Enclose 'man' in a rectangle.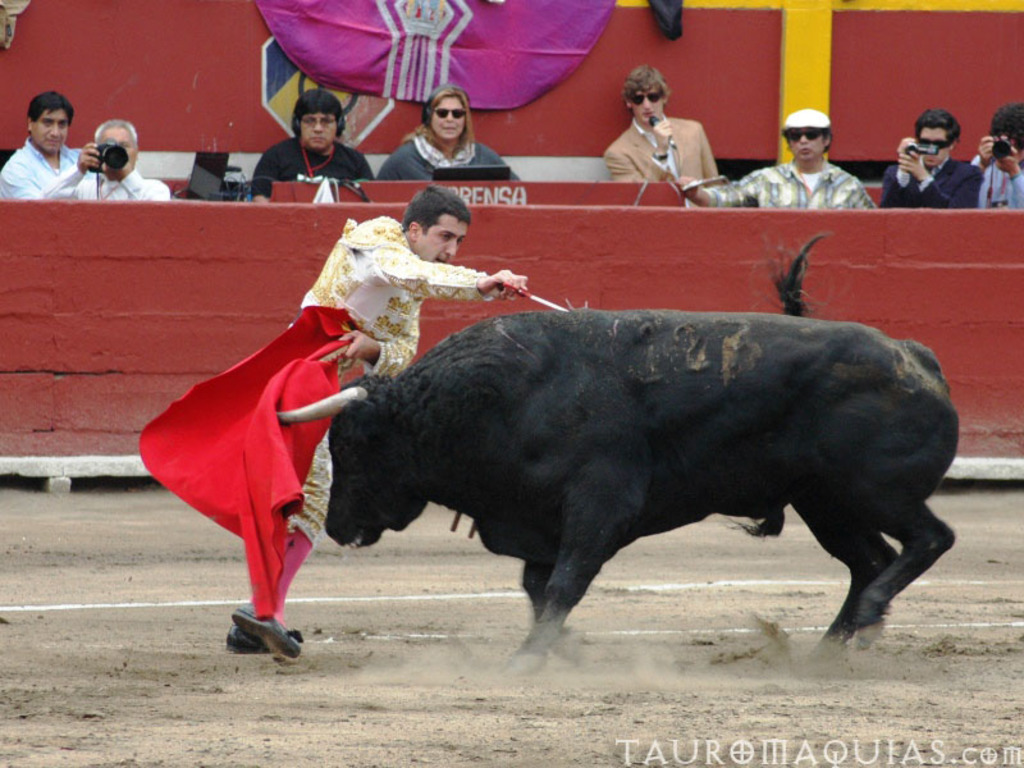
crop(246, 81, 381, 198).
